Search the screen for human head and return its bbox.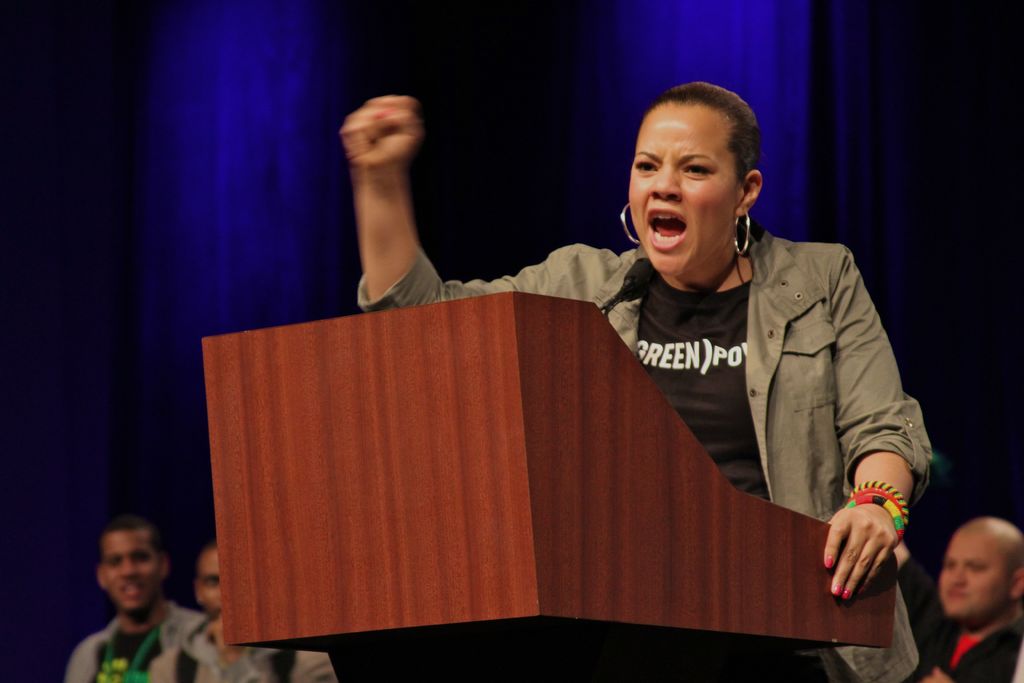
Found: [200, 549, 239, 620].
